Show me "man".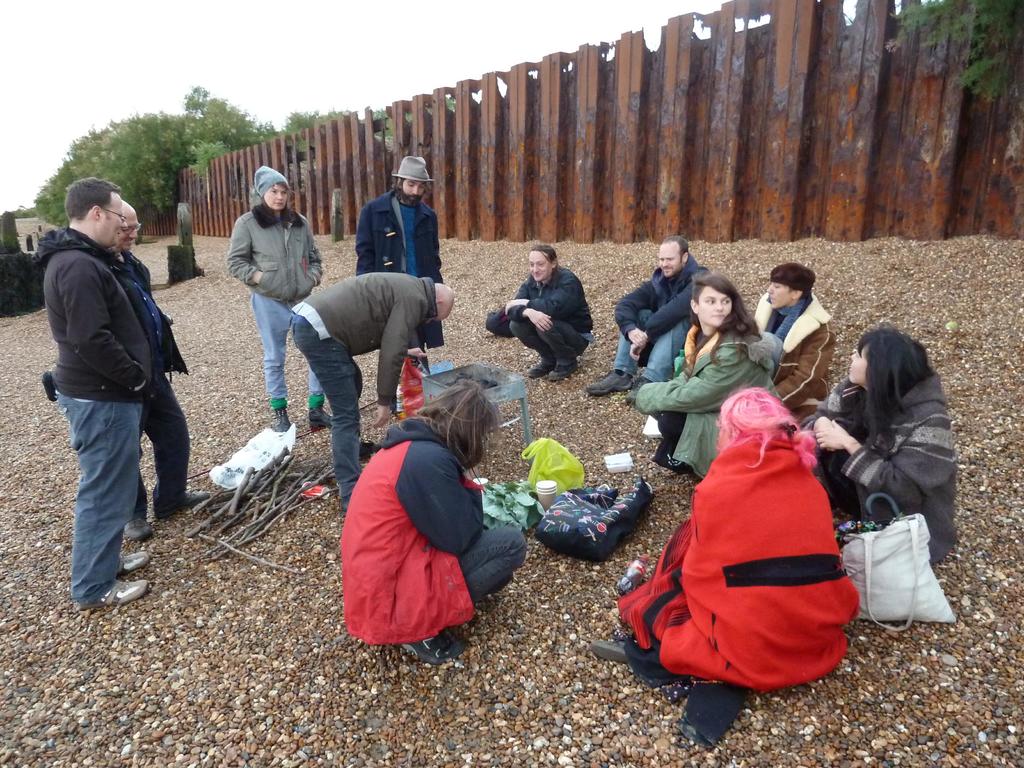
"man" is here: locate(586, 236, 718, 400).
